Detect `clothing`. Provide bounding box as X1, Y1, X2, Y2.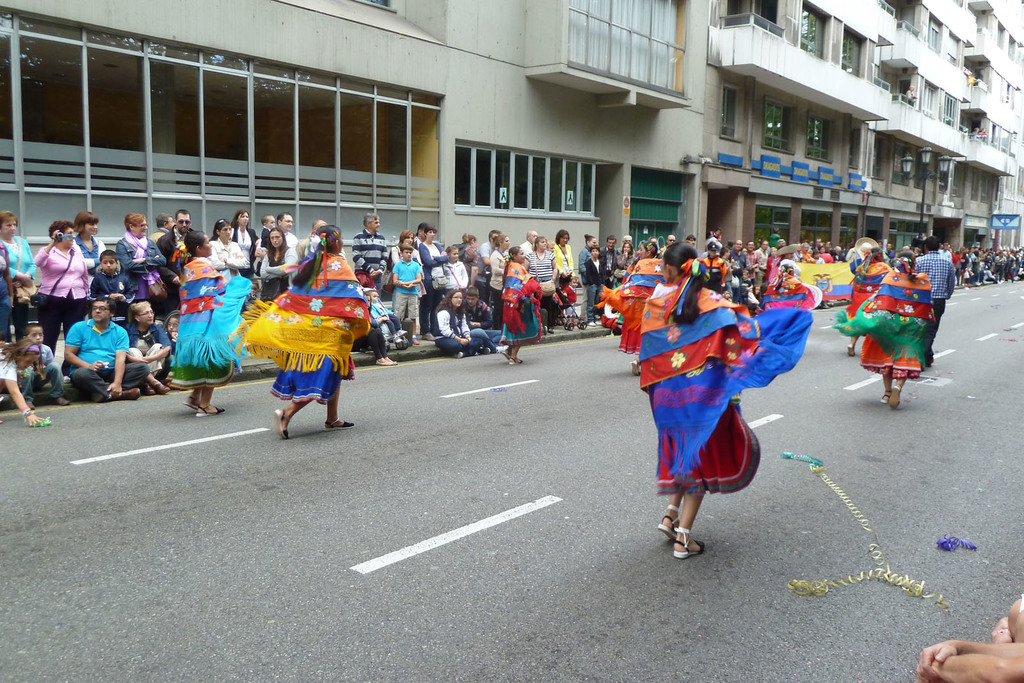
160, 225, 195, 256.
